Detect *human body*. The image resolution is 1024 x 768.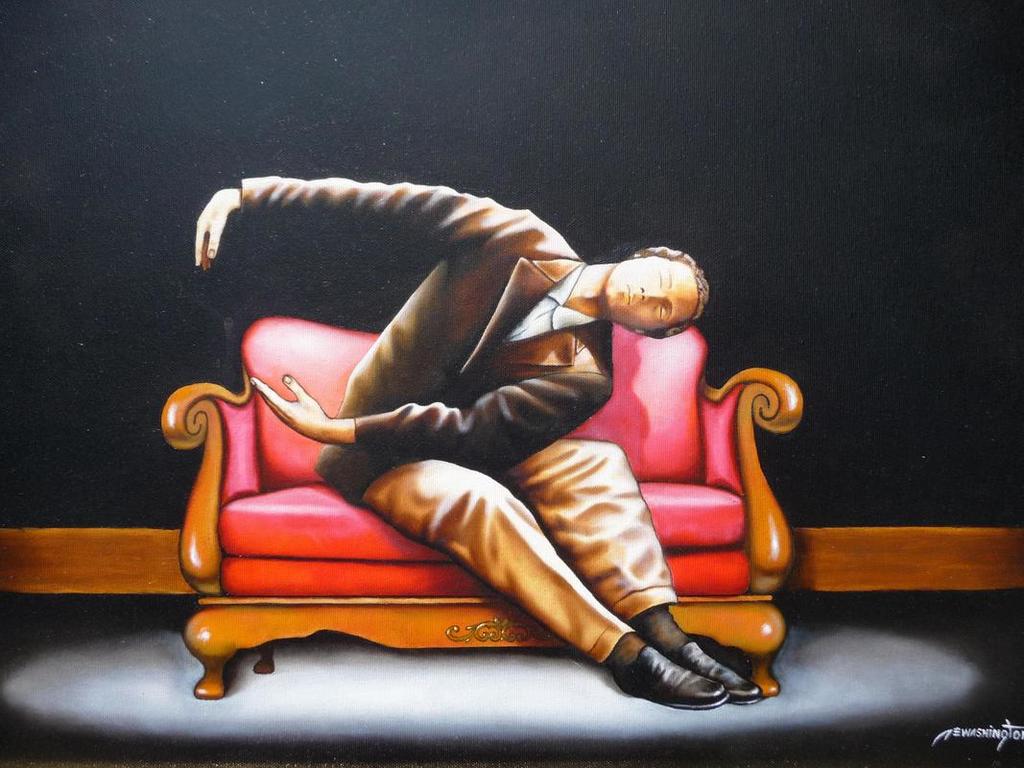
BBox(155, 203, 776, 698).
